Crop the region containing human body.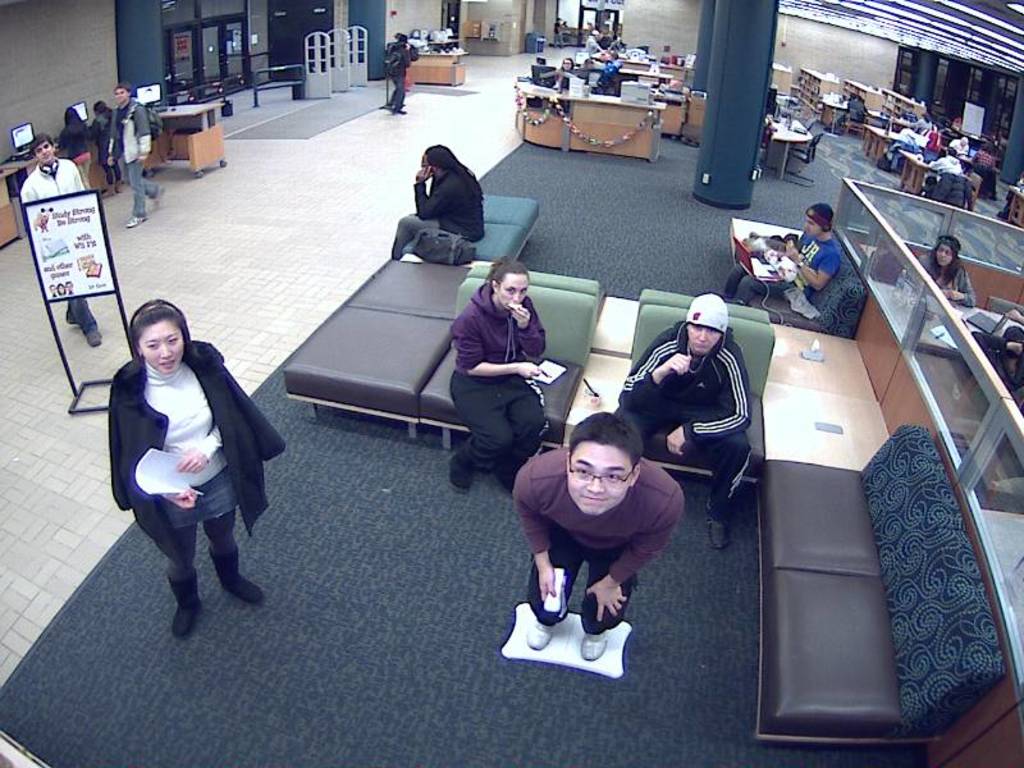
Crop region: [101, 292, 278, 630].
